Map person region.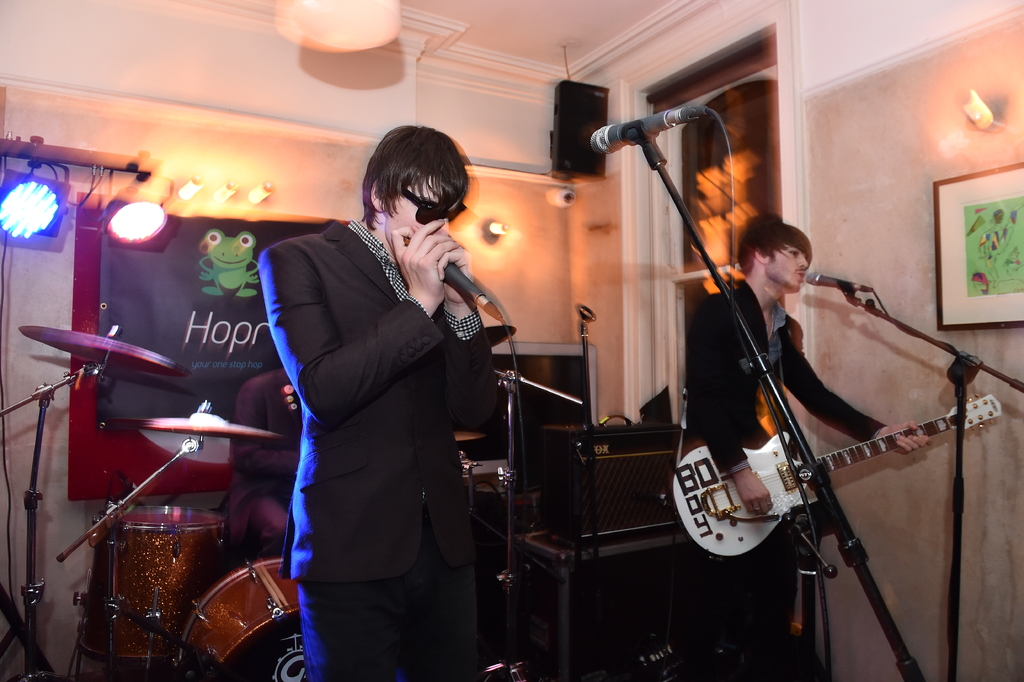
Mapped to [255,125,531,668].
